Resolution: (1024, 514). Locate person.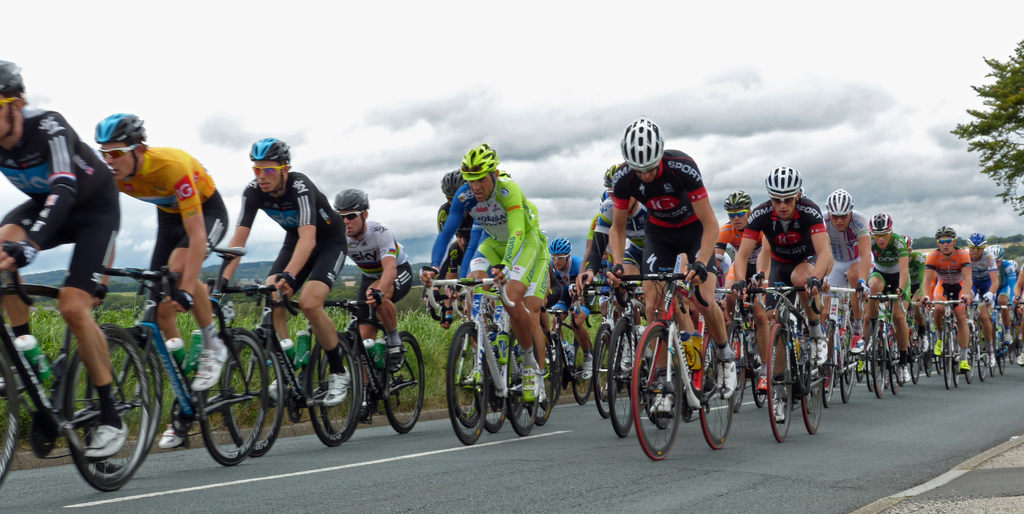
crop(863, 215, 907, 368).
